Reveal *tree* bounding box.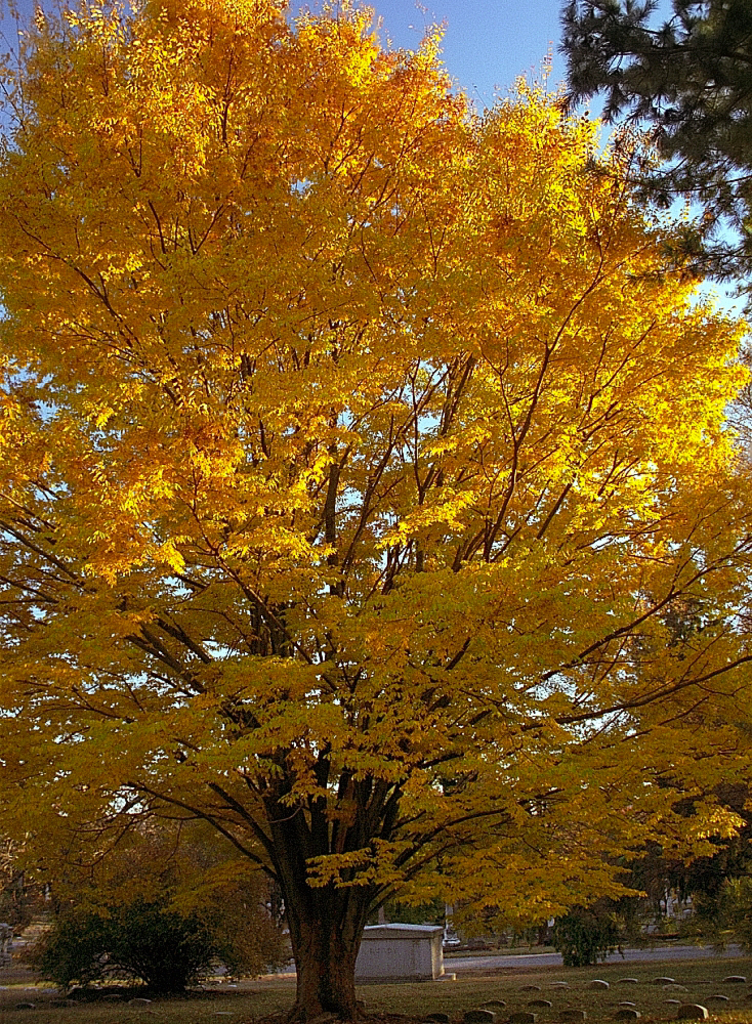
Revealed: box=[0, 0, 751, 1023].
